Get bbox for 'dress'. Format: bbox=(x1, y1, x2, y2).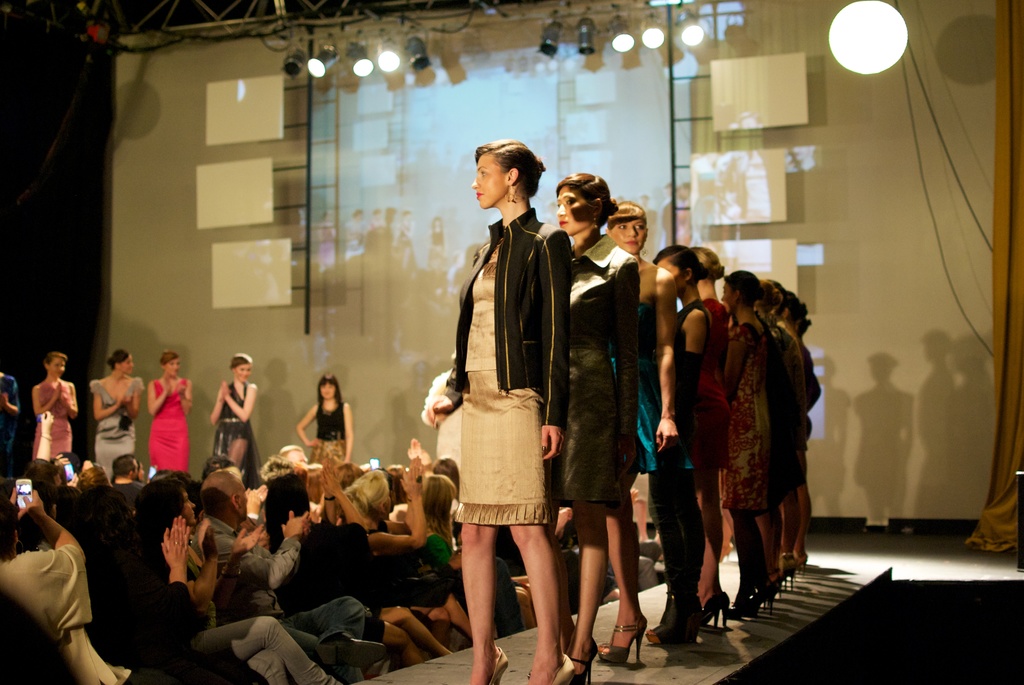
bbox=(150, 381, 189, 471).
